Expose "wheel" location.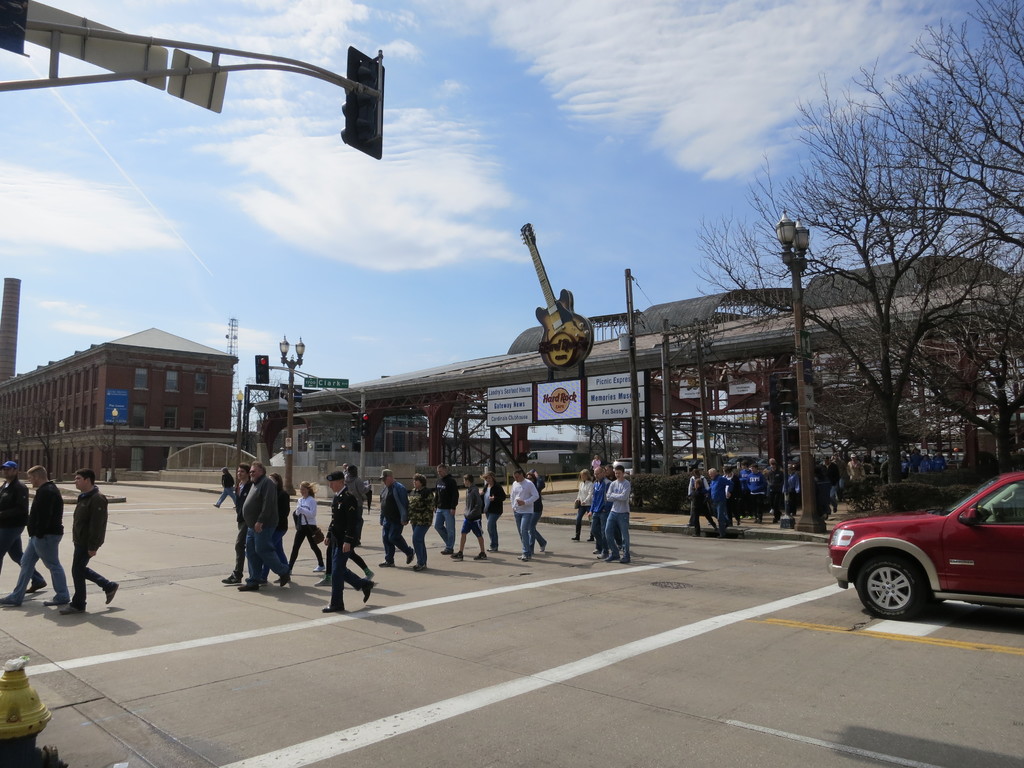
Exposed at <bbox>855, 557, 921, 618</bbox>.
